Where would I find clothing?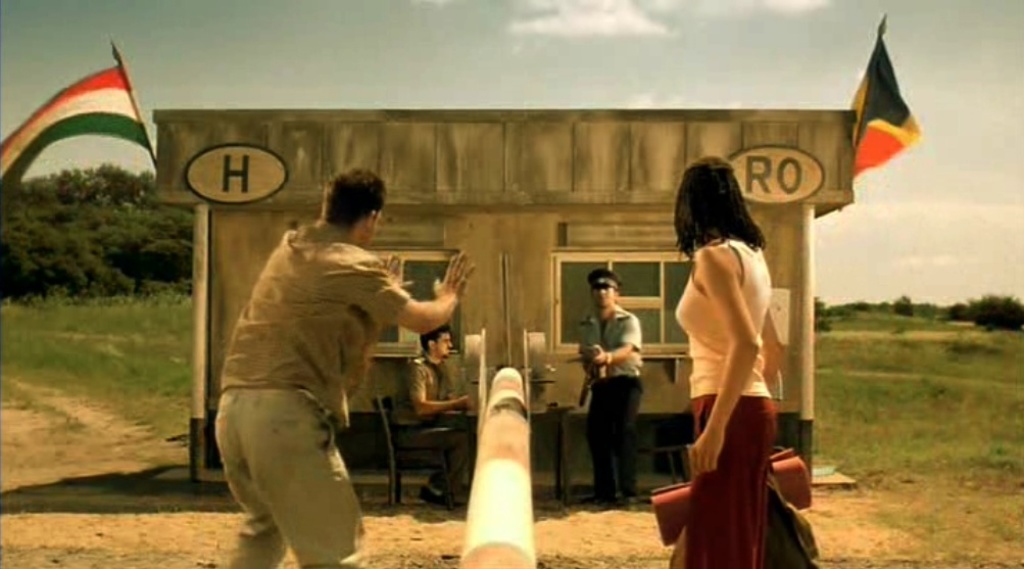
At rect(209, 219, 416, 568).
